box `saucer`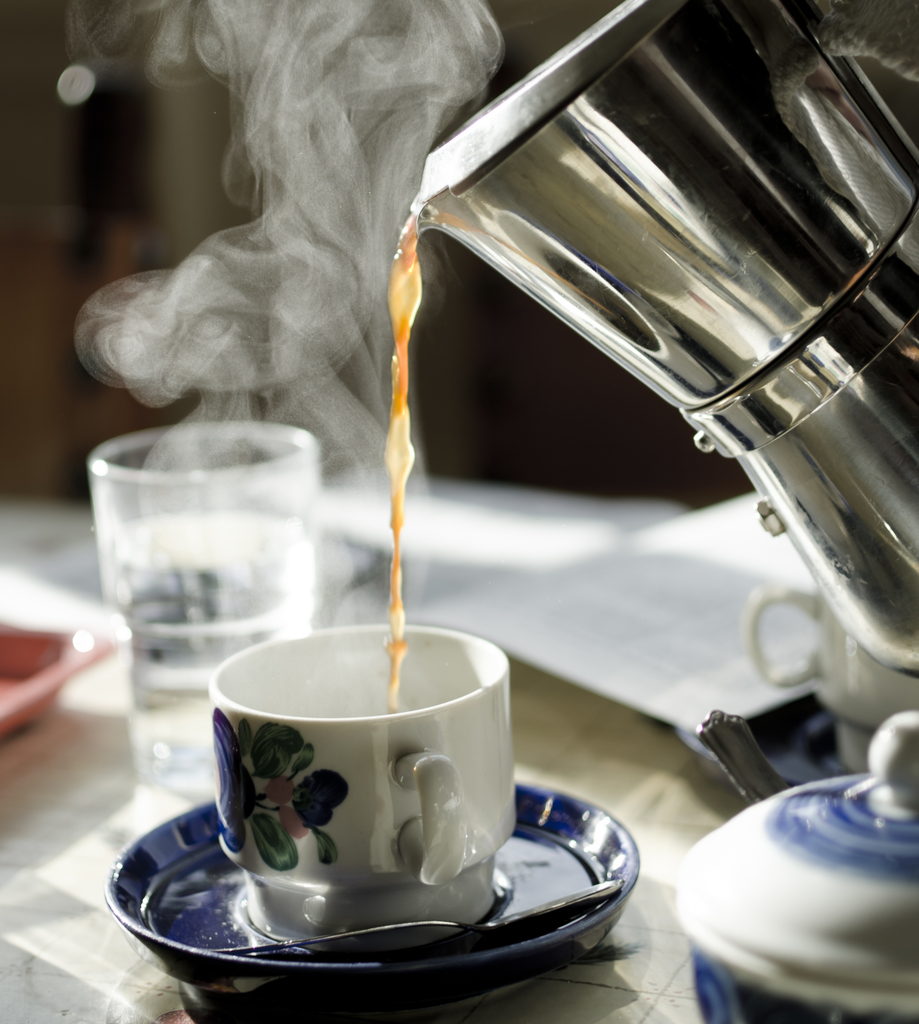
(101,797,637,1021)
